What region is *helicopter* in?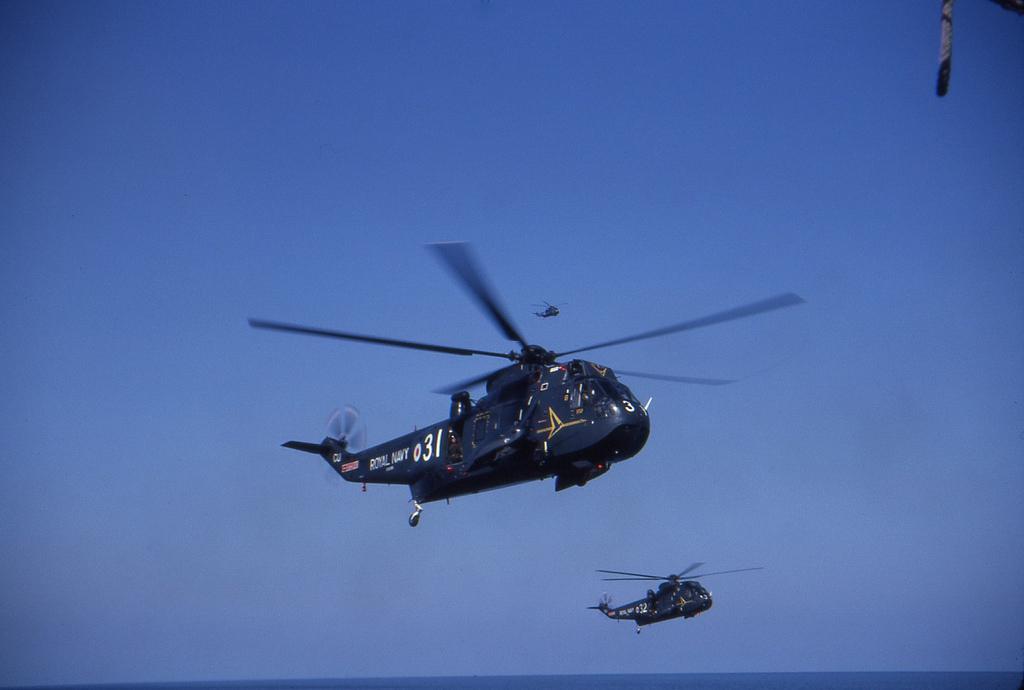
box=[246, 240, 807, 526].
